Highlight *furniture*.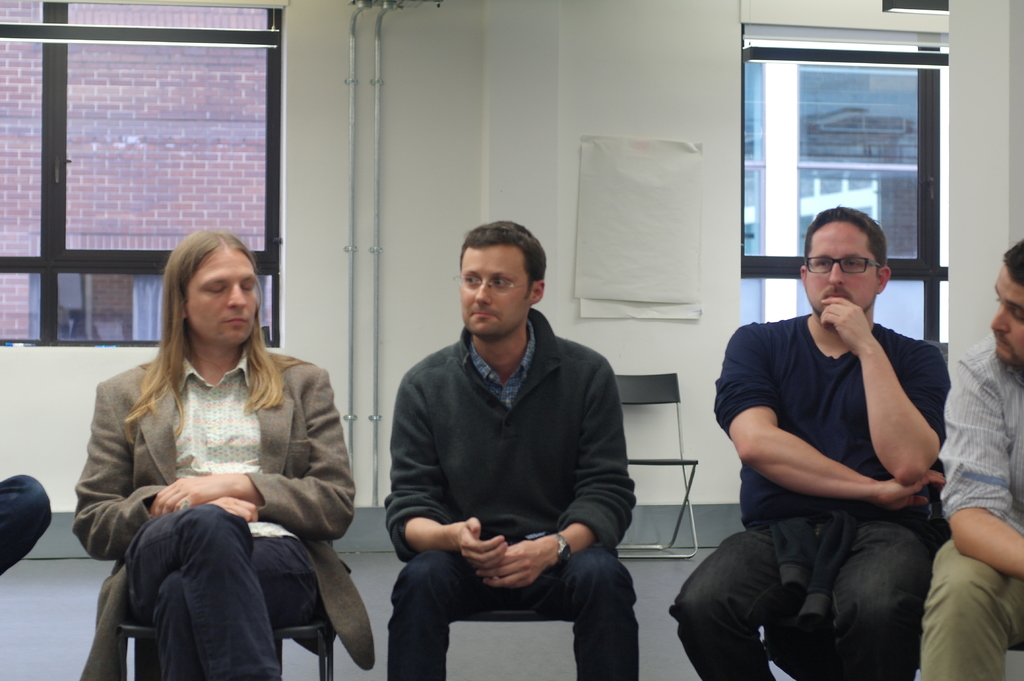
Highlighted region: box(122, 620, 335, 680).
